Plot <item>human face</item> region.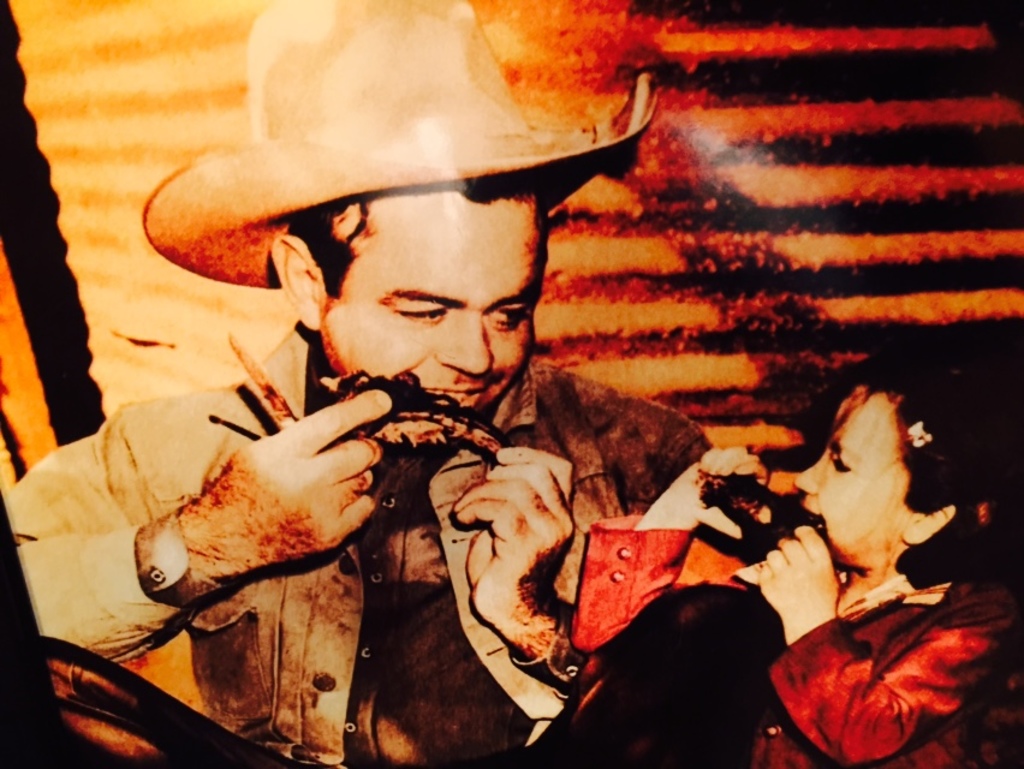
Plotted at (318,202,547,406).
